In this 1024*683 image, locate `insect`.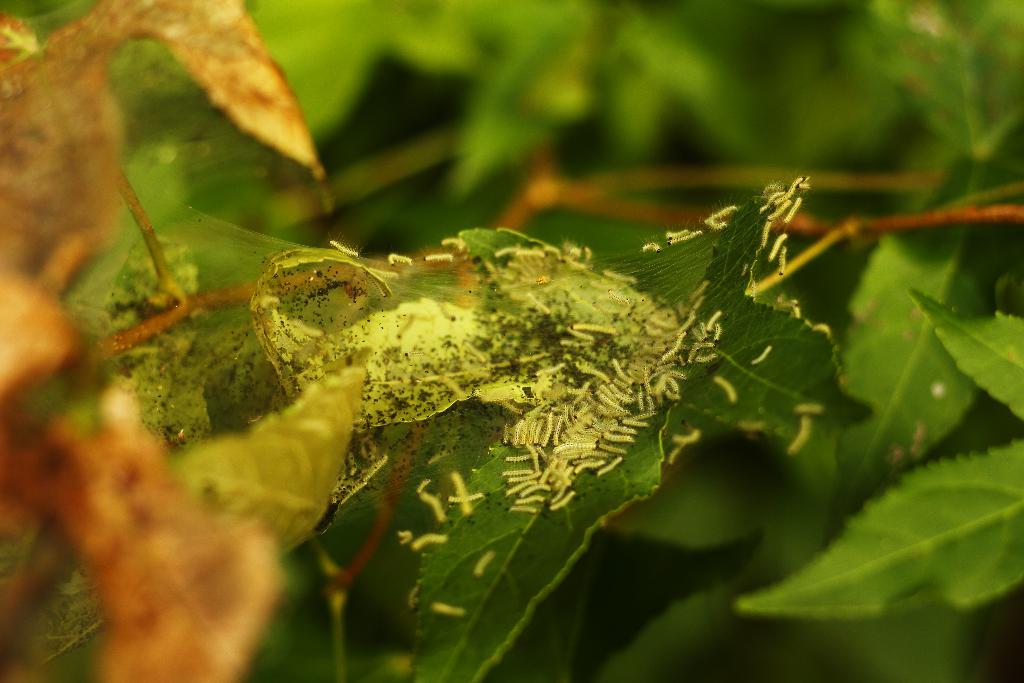
Bounding box: [388,252,410,267].
